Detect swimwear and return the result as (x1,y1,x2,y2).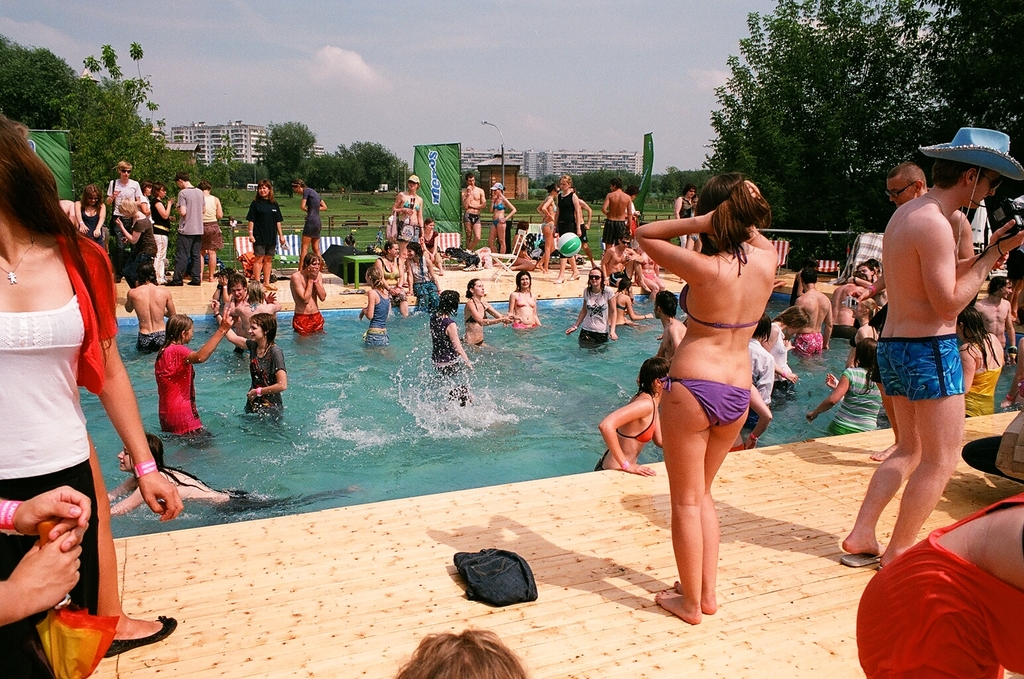
(366,291,387,328).
